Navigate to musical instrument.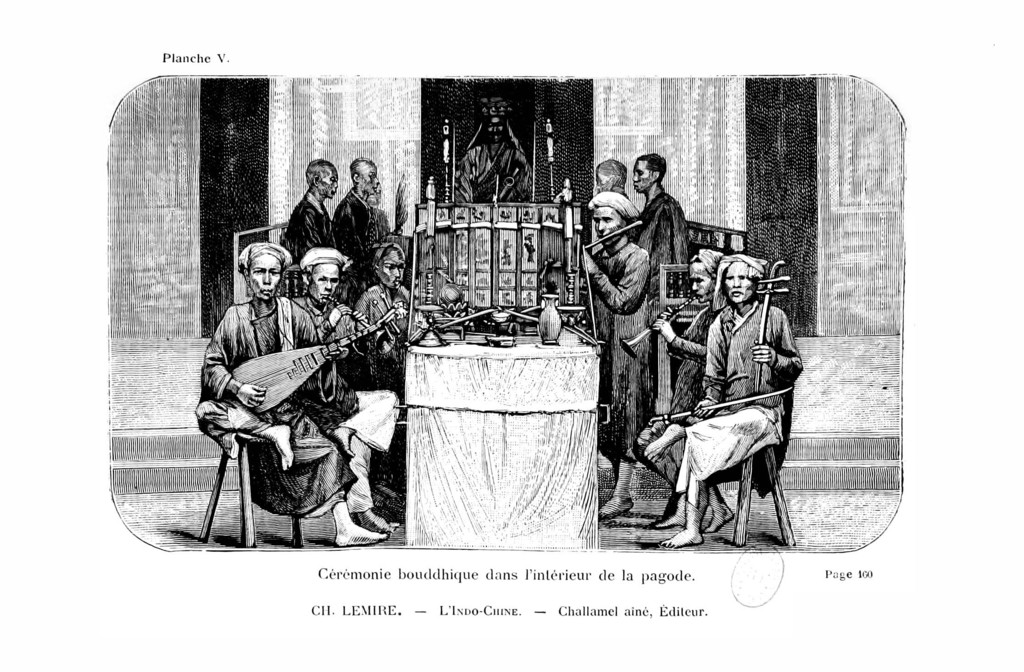
Navigation target: <box>653,259,801,425</box>.
